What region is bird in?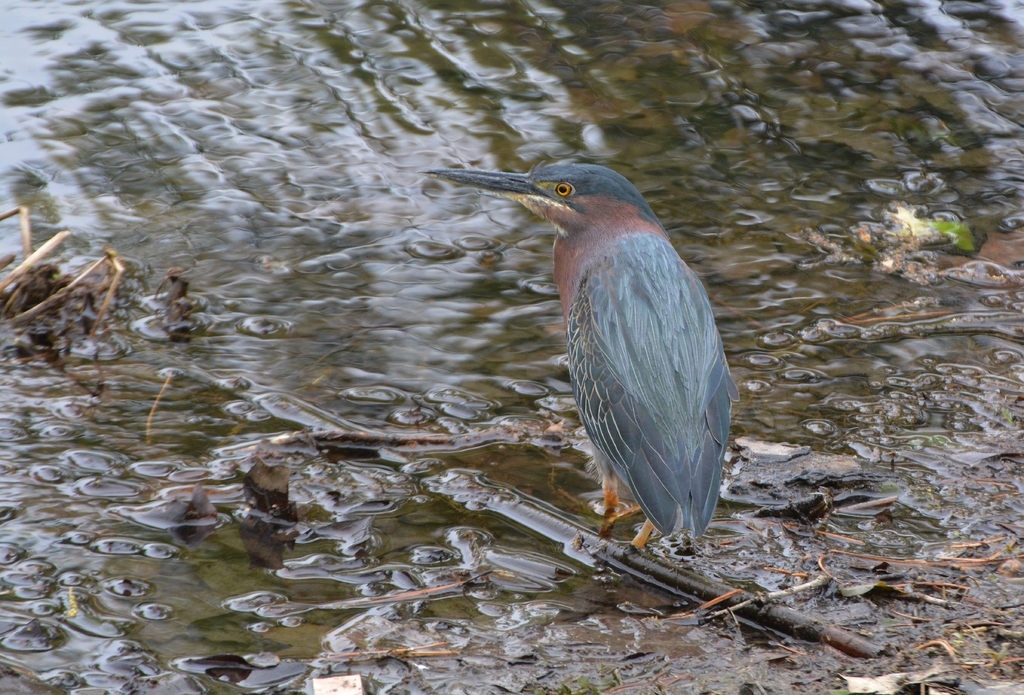
[408,158,741,564].
